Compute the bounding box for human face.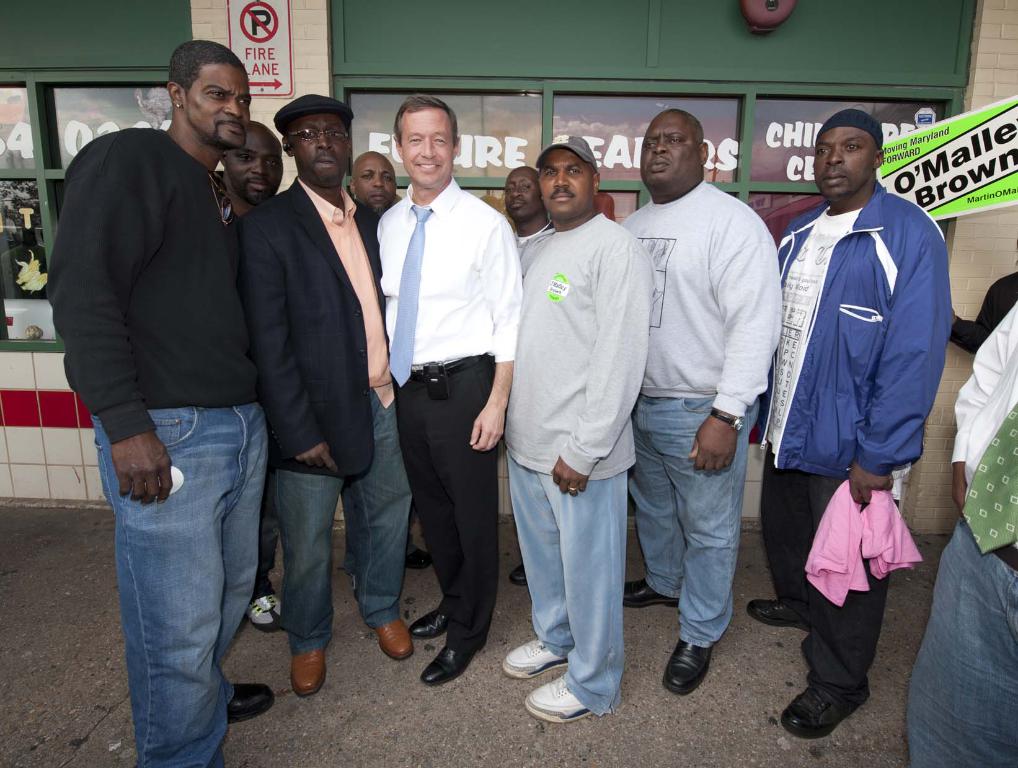
bbox=[228, 130, 282, 196].
